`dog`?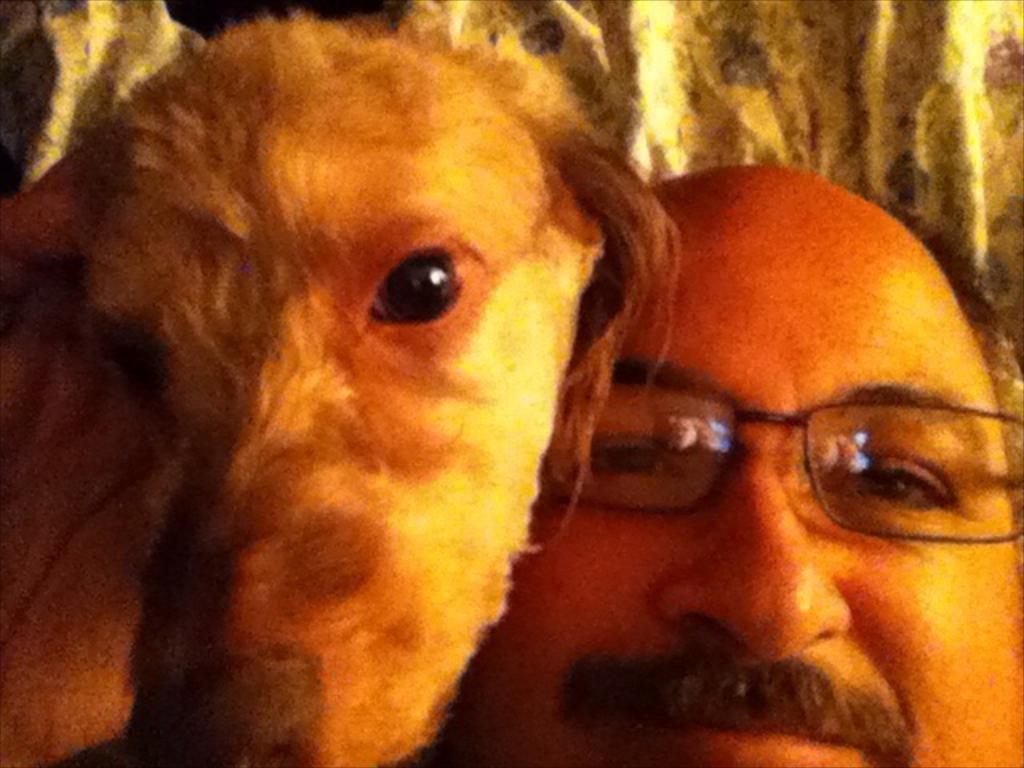
[0, 11, 683, 766]
